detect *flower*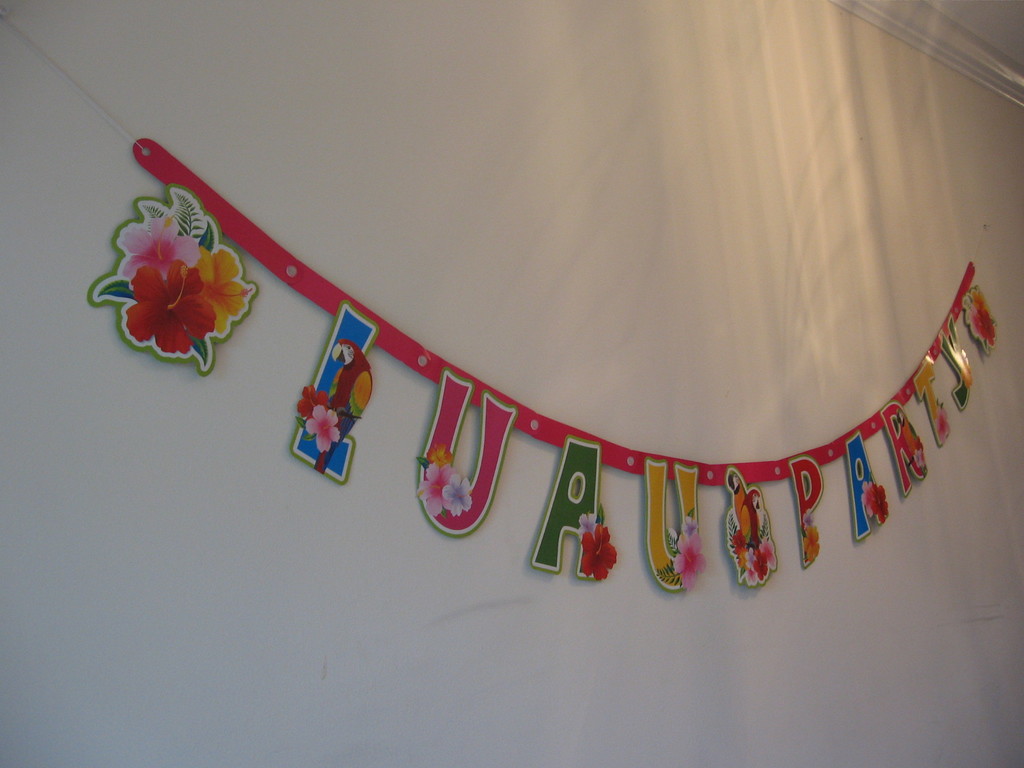
(x1=861, y1=482, x2=894, y2=524)
